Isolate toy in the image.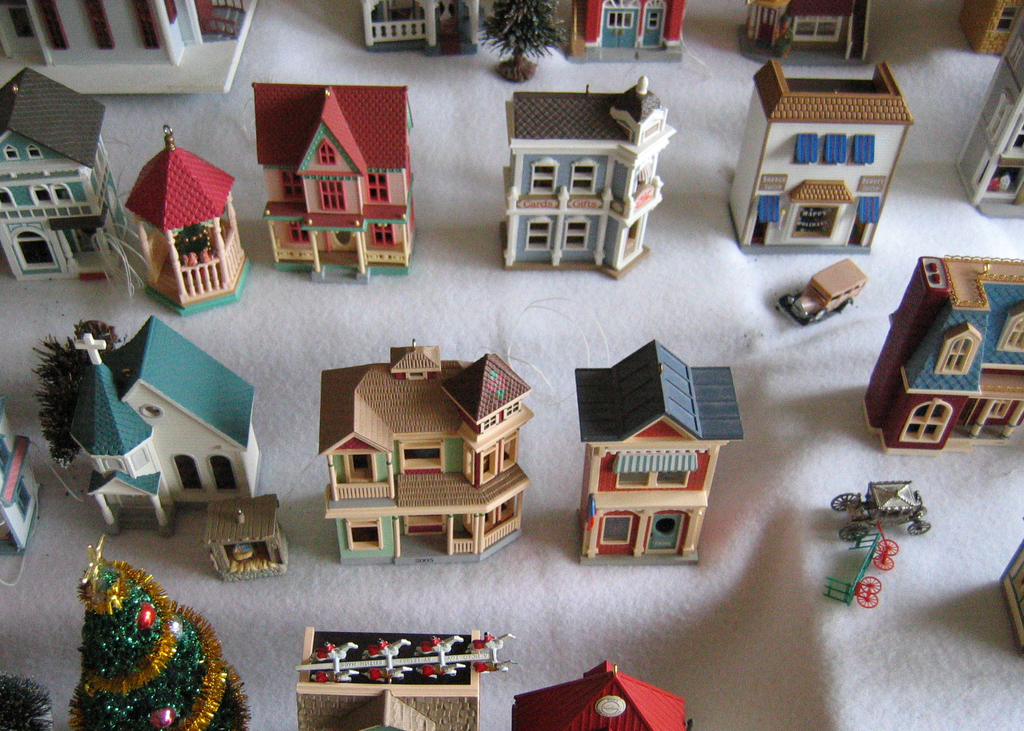
Isolated region: box=[206, 494, 290, 583].
